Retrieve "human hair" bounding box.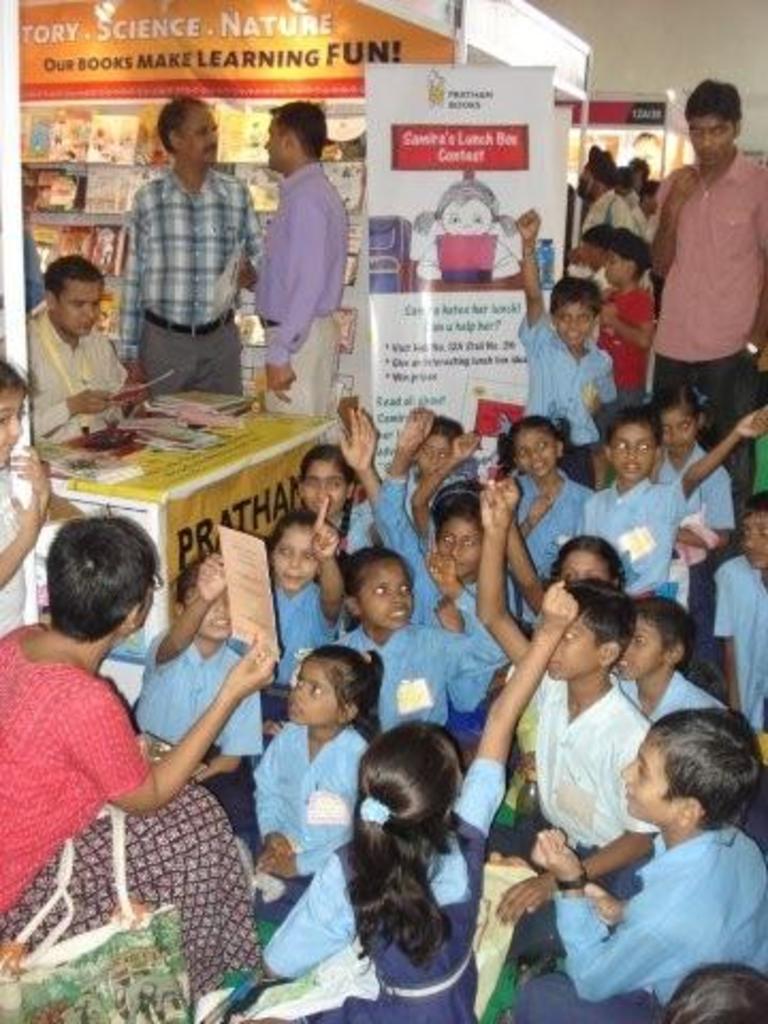
Bounding box: 299 444 356 527.
